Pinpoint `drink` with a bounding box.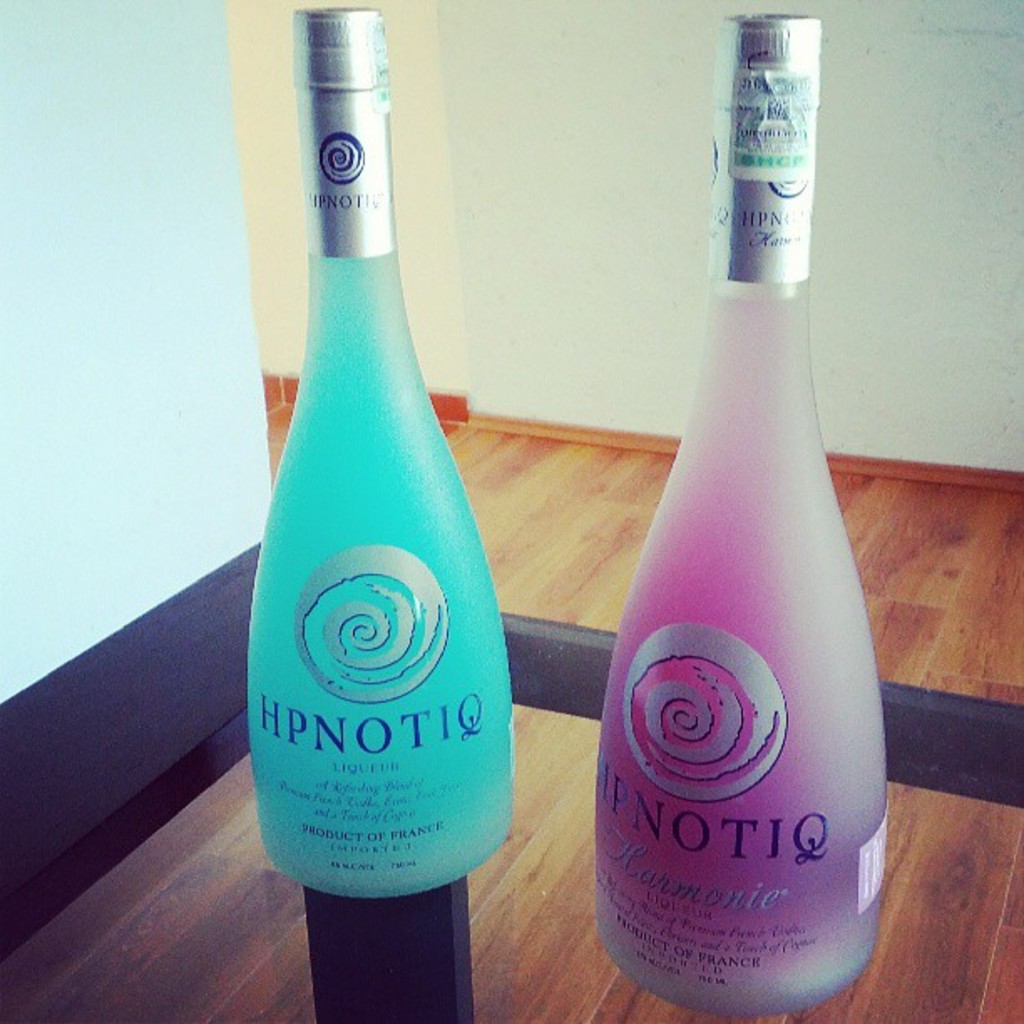
bbox(587, 5, 893, 1019).
